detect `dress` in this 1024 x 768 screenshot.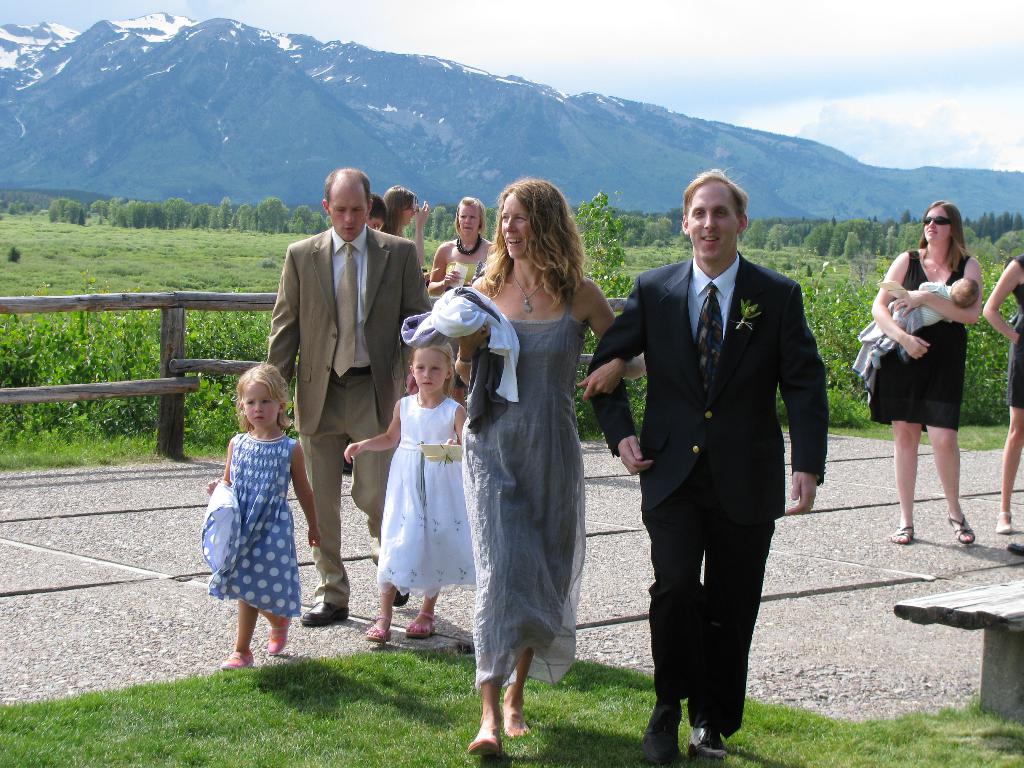
Detection: 378, 389, 476, 609.
